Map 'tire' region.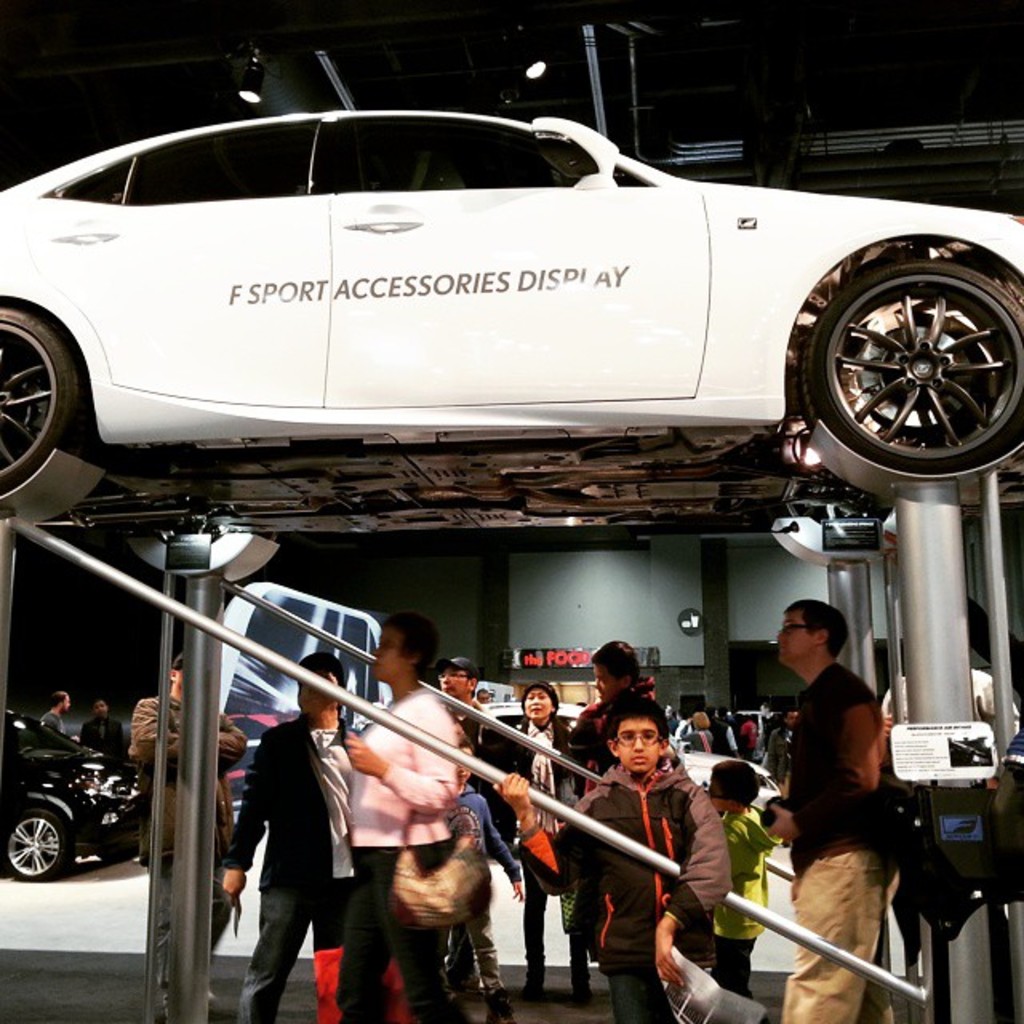
Mapped to bbox=[0, 306, 78, 496].
